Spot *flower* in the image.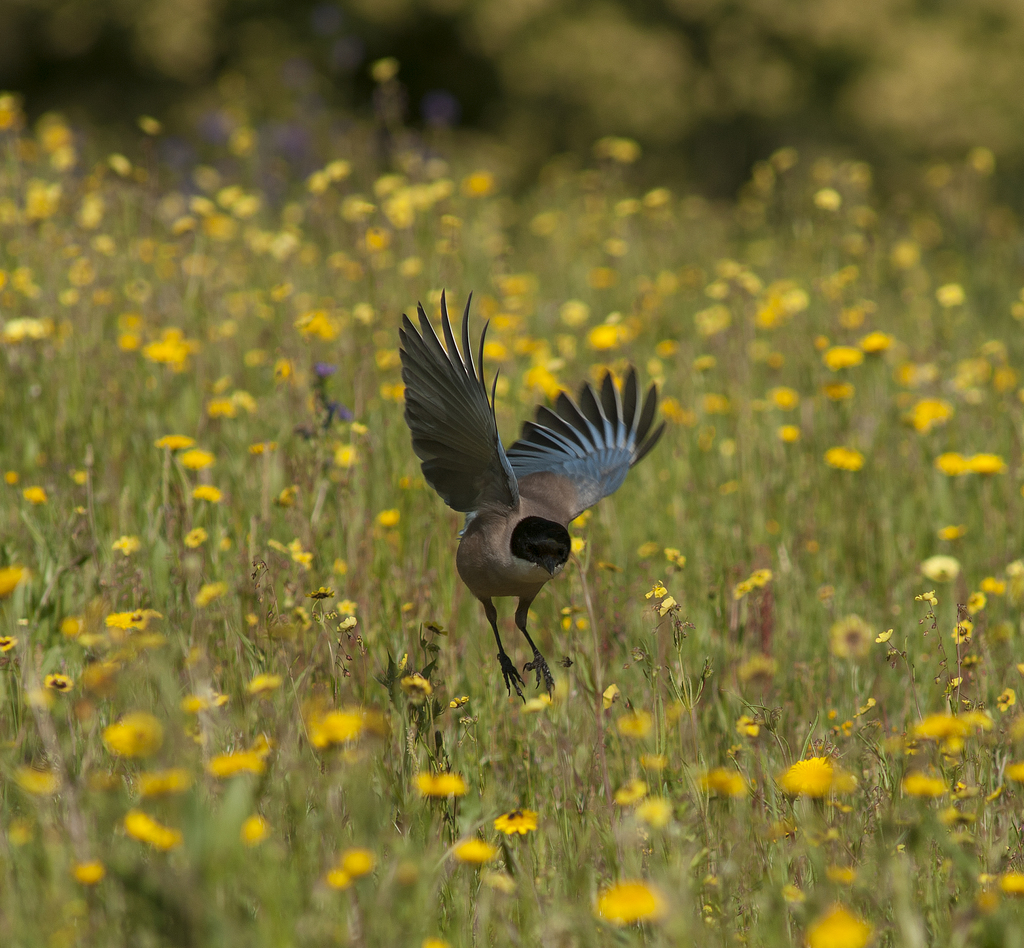
*flower* found at BBox(774, 757, 874, 819).
